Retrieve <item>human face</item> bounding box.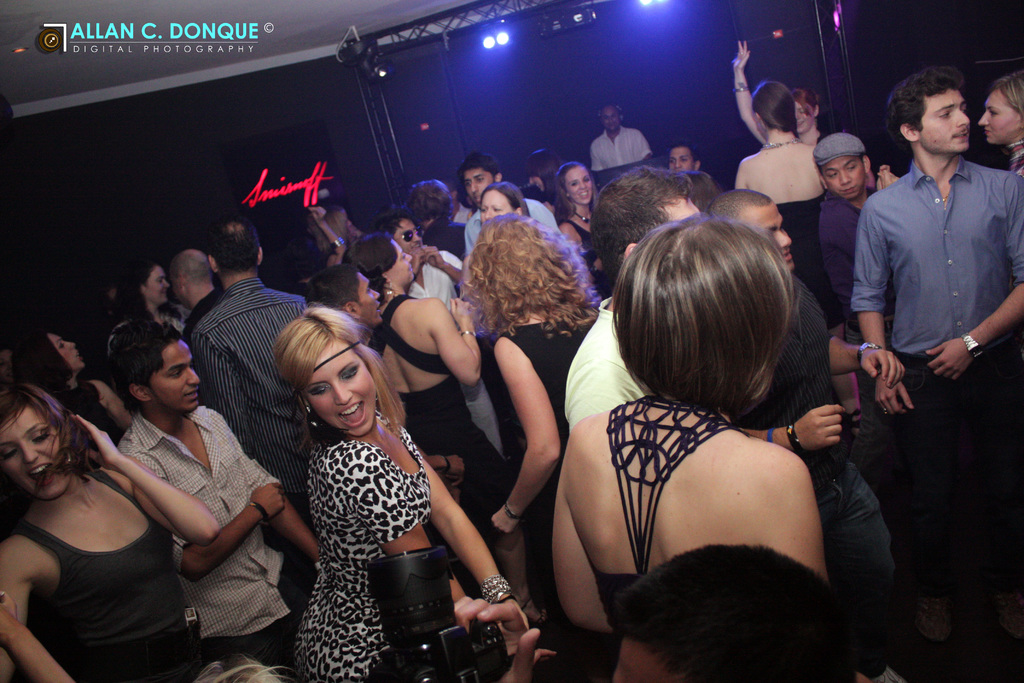
Bounding box: select_region(310, 339, 377, 443).
